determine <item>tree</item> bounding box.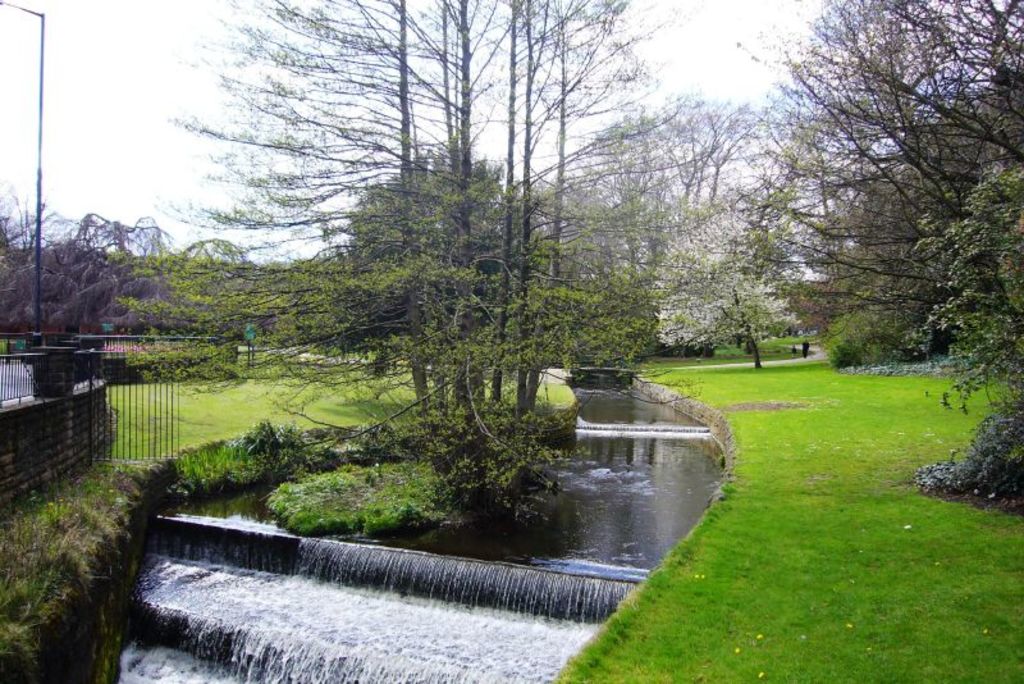
Determined: (left=652, top=213, right=805, bottom=369).
